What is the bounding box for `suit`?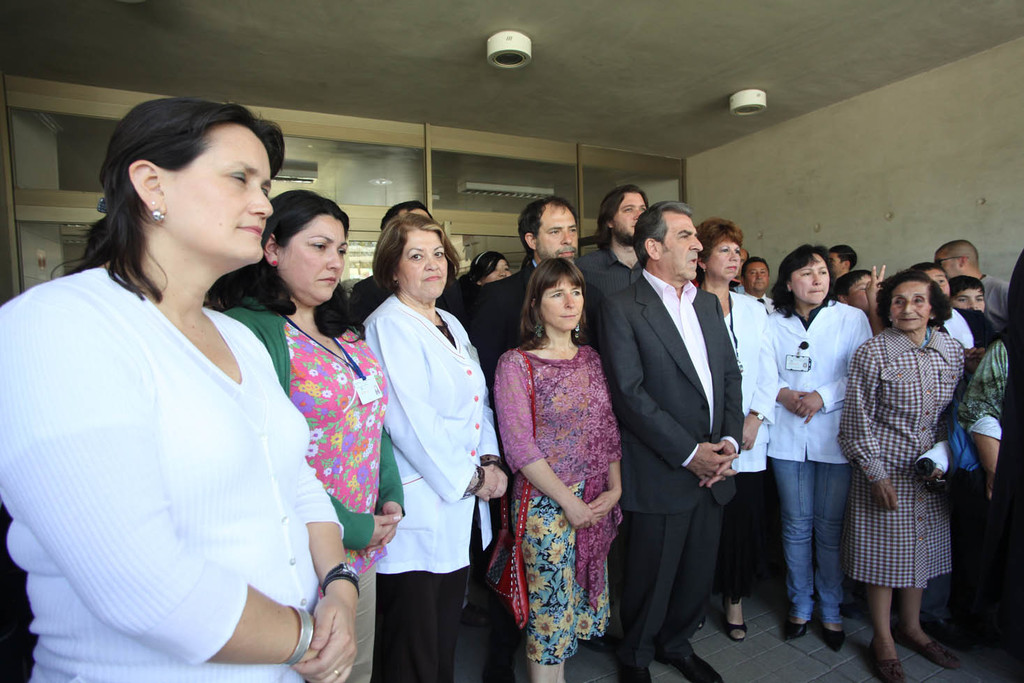
618,175,764,675.
